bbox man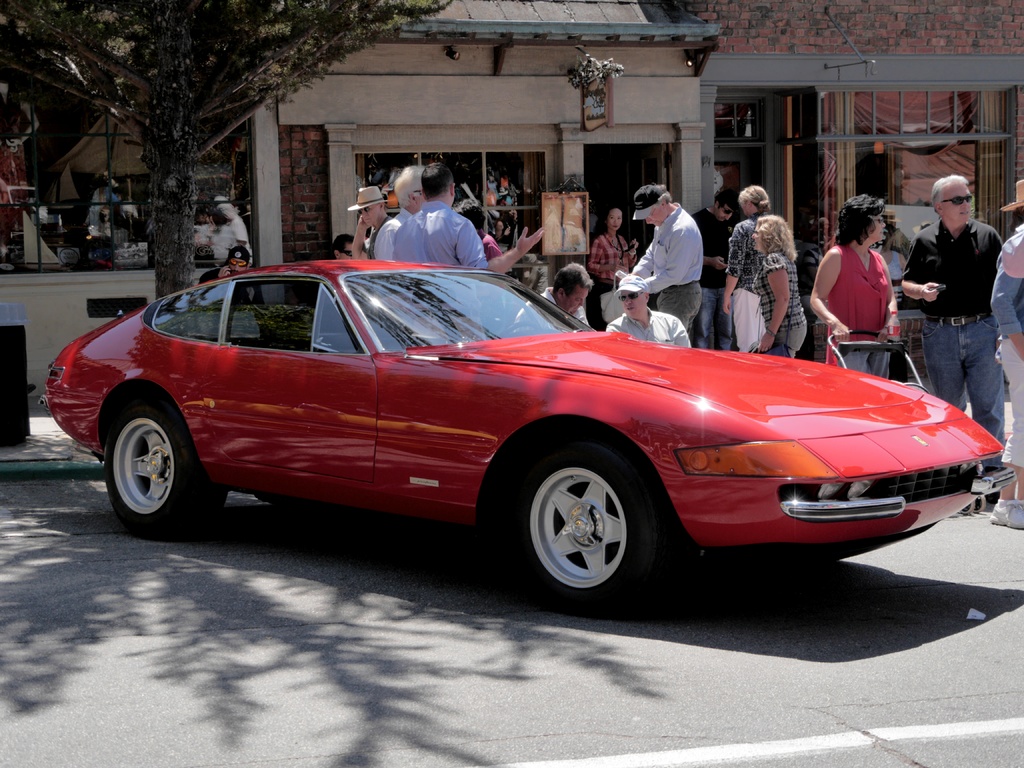
(605,271,692,351)
